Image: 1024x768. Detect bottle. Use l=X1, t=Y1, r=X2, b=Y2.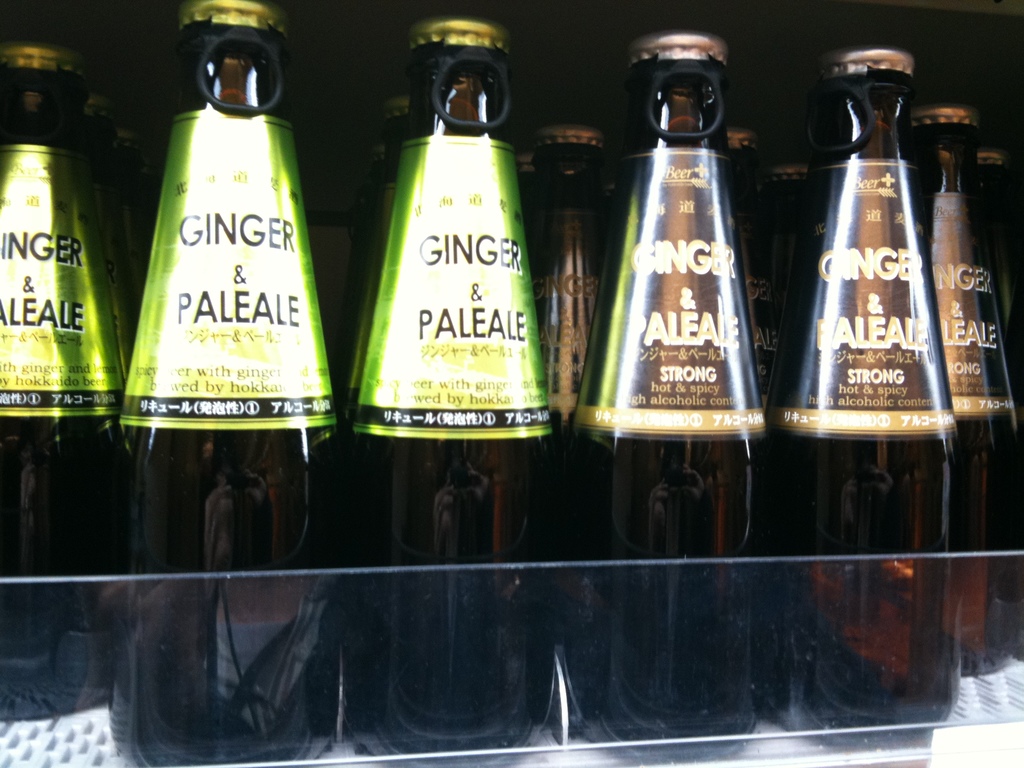
l=719, t=124, r=771, b=405.
